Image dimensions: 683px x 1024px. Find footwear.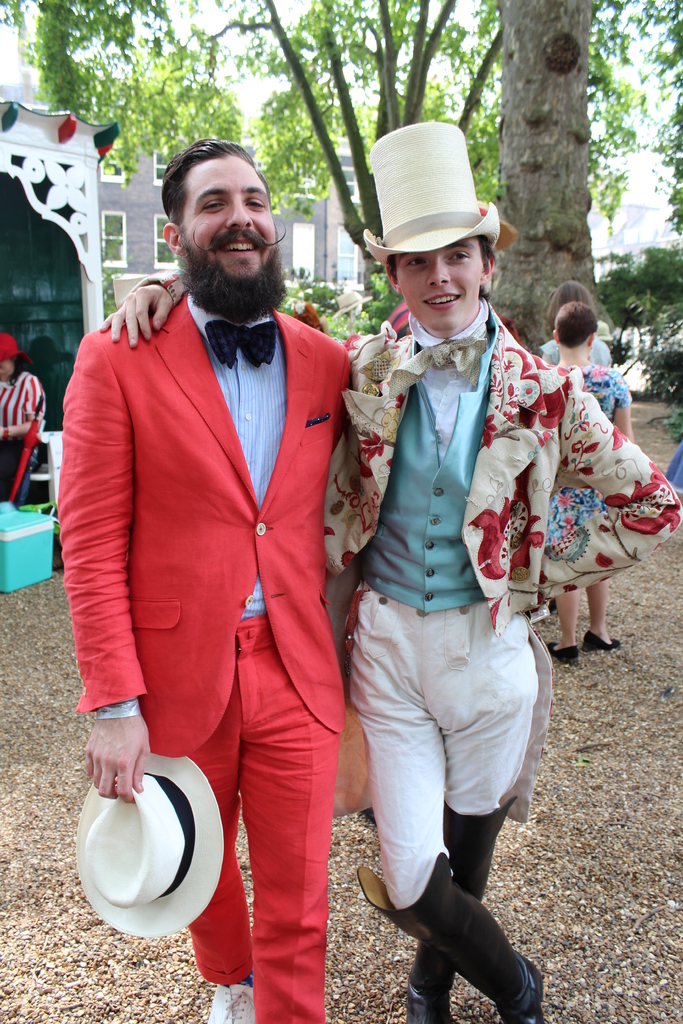
{"x1": 579, "y1": 627, "x2": 623, "y2": 652}.
